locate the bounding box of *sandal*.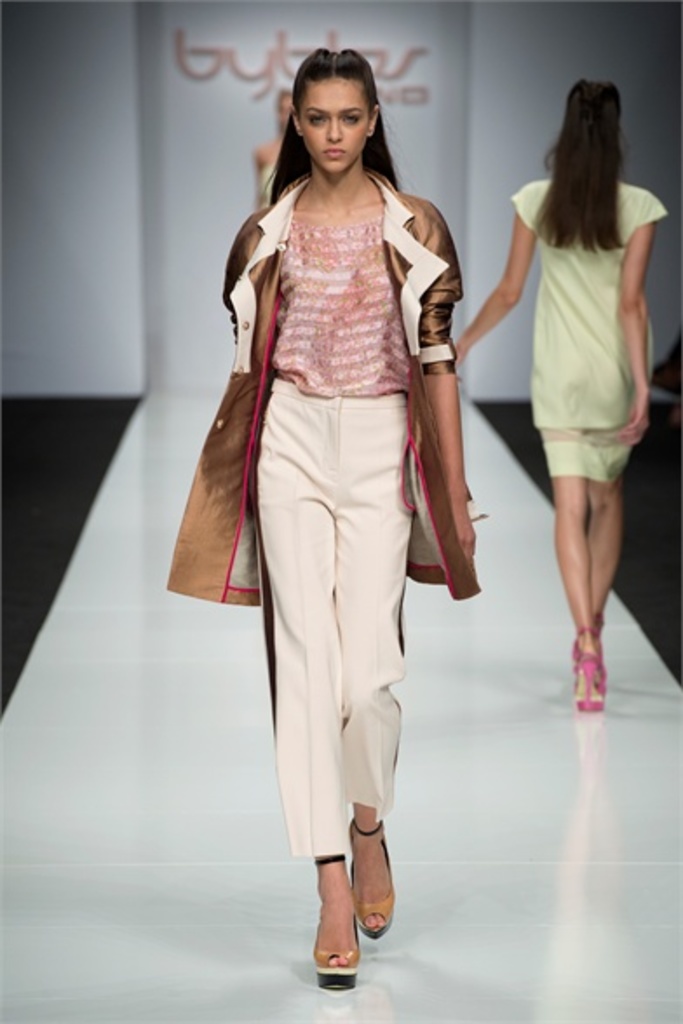
Bounding box: x1=347 y1=820 x2=396 y2=940.
